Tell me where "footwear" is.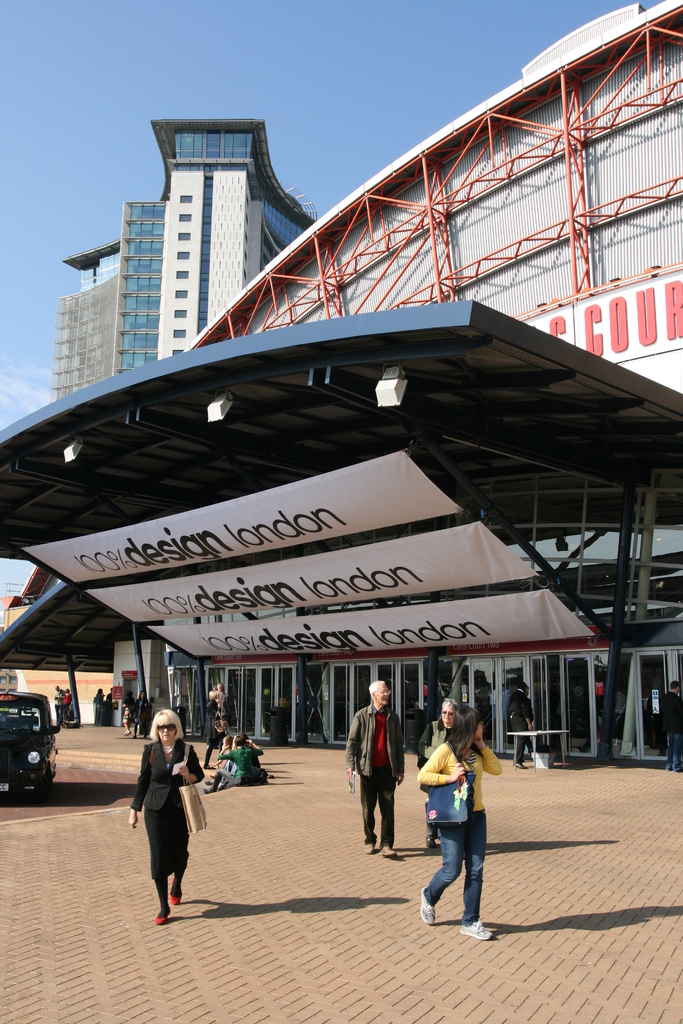
"footwear" is at locate(463, 917, 512, 948).
